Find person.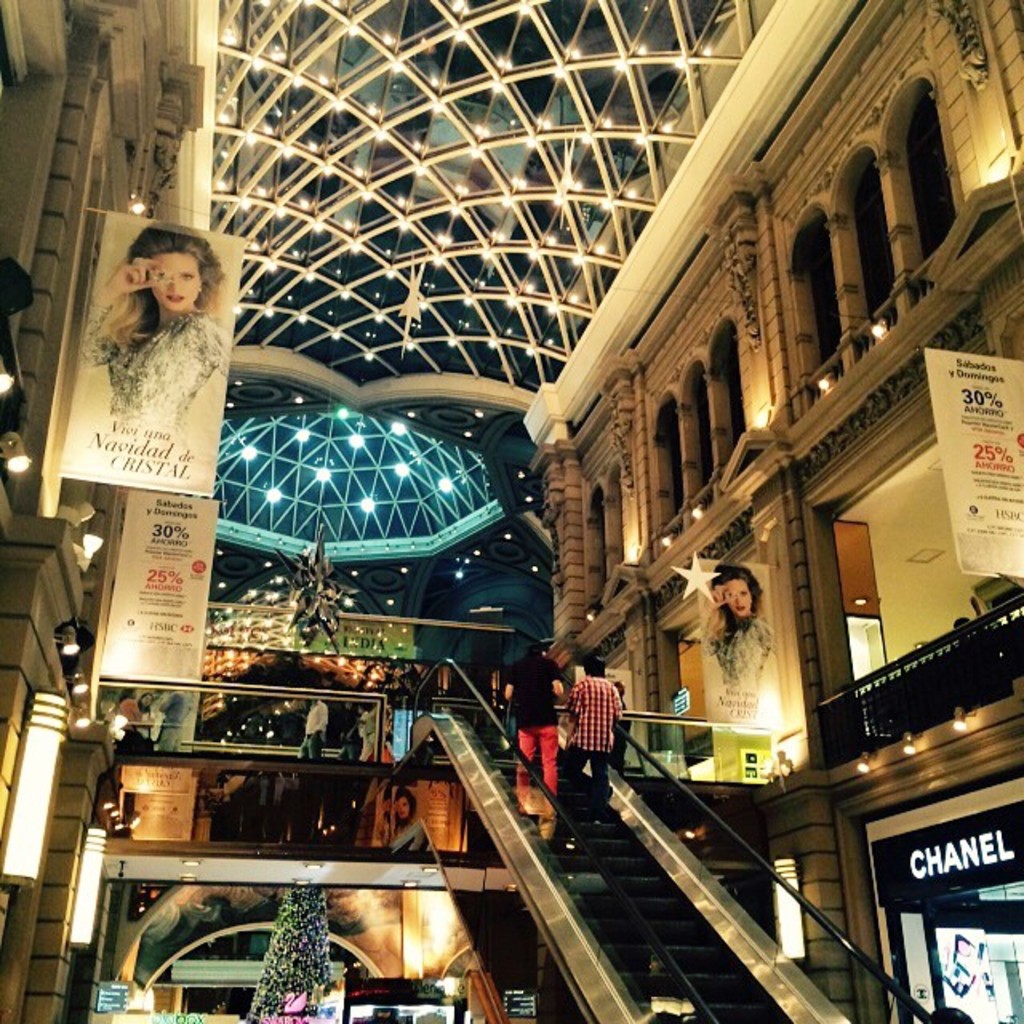
(left=144, top=688, right=181, bottom=758).
